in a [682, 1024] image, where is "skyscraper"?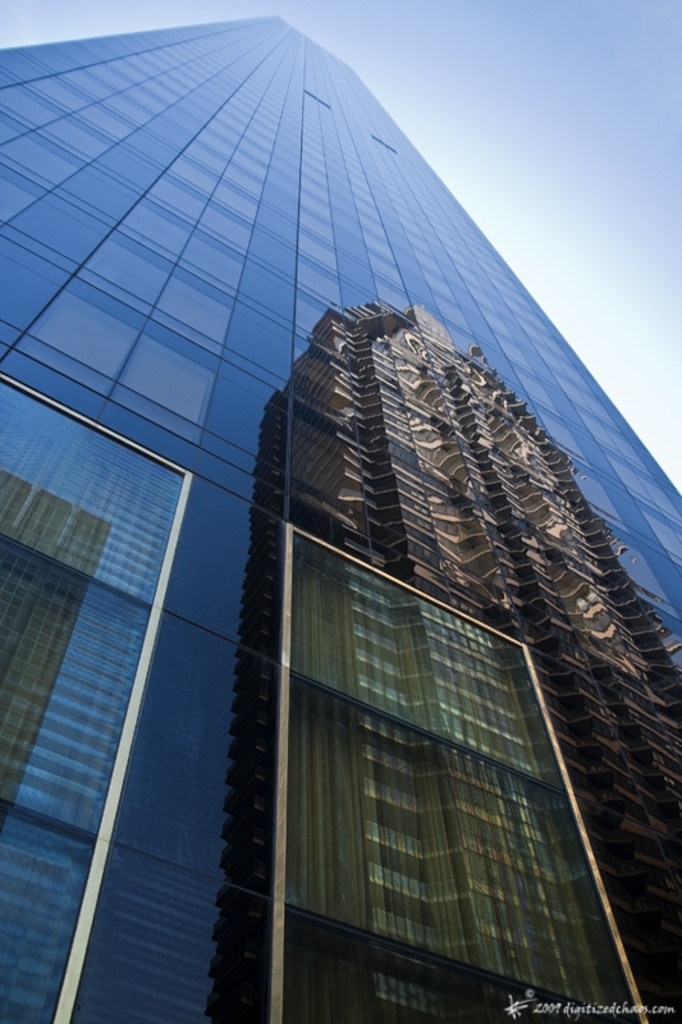
0 6 681 1023.
